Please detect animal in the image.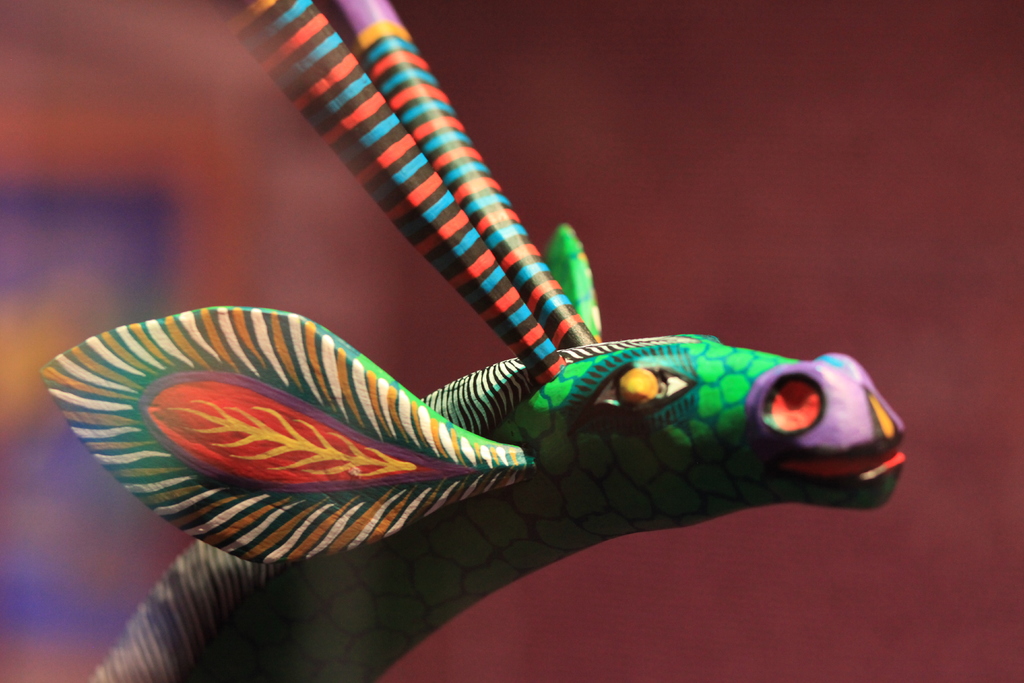
34, 0, 910, 682.
